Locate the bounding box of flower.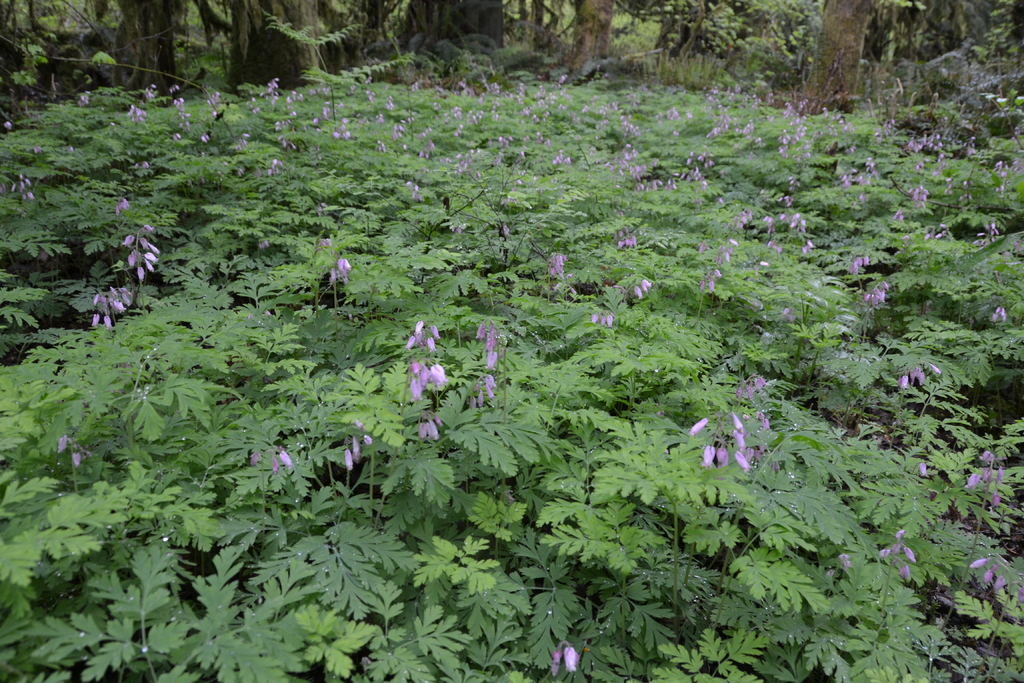
Bounding box: <region>642, 273, 650, 288</region>.
